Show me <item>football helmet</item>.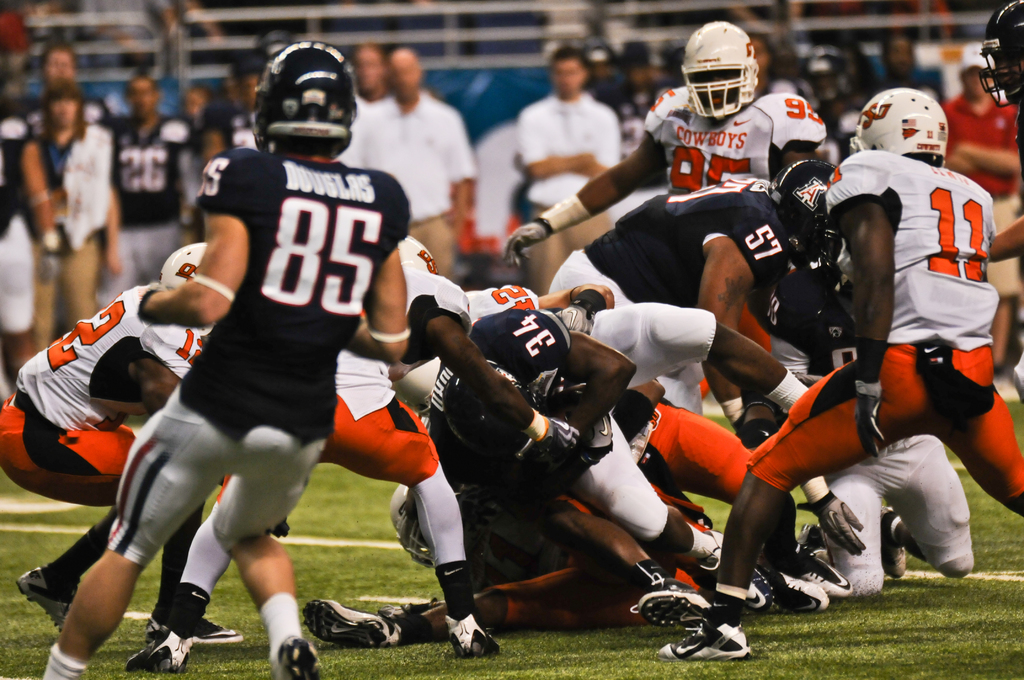
<item>football helmet</item> is here: Rect(439, 360, 545, 460).
